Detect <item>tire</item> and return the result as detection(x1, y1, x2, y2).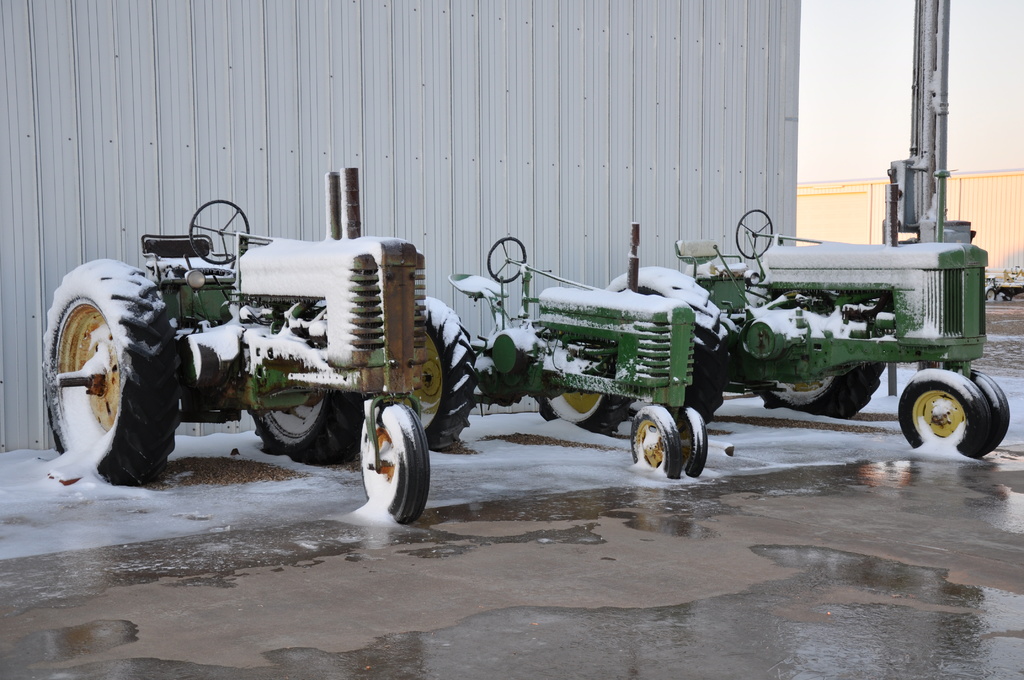
detection(630, 405, 680, 478).
